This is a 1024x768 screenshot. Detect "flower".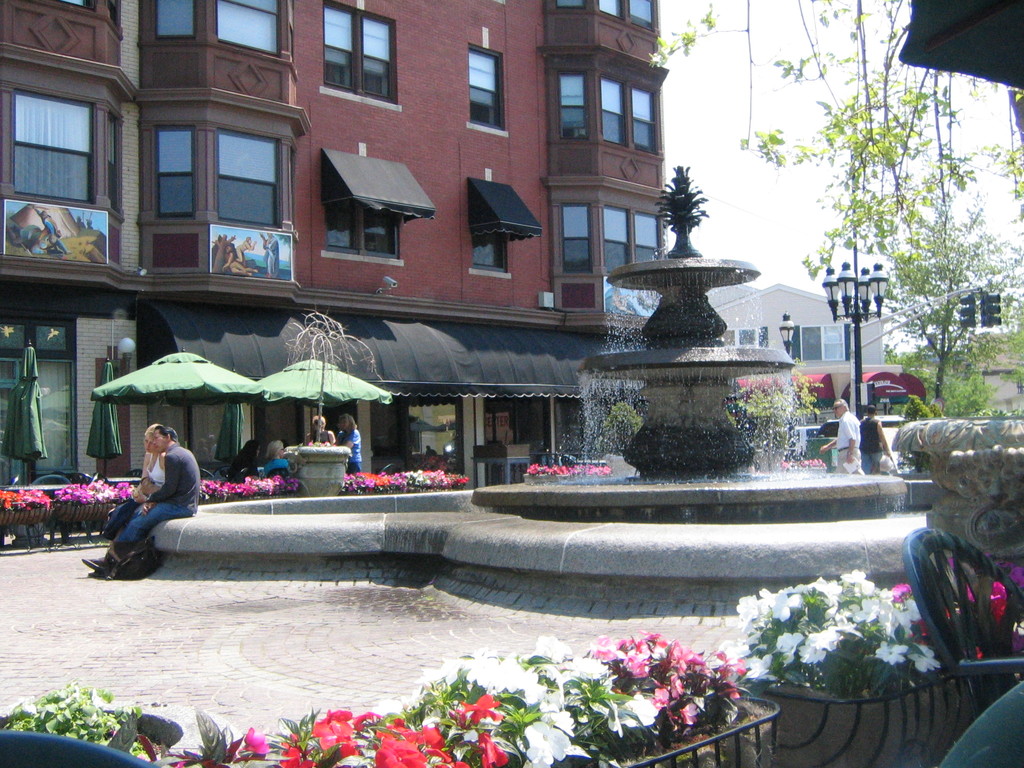
[left=283, top=733, right=311, bottom=767].
